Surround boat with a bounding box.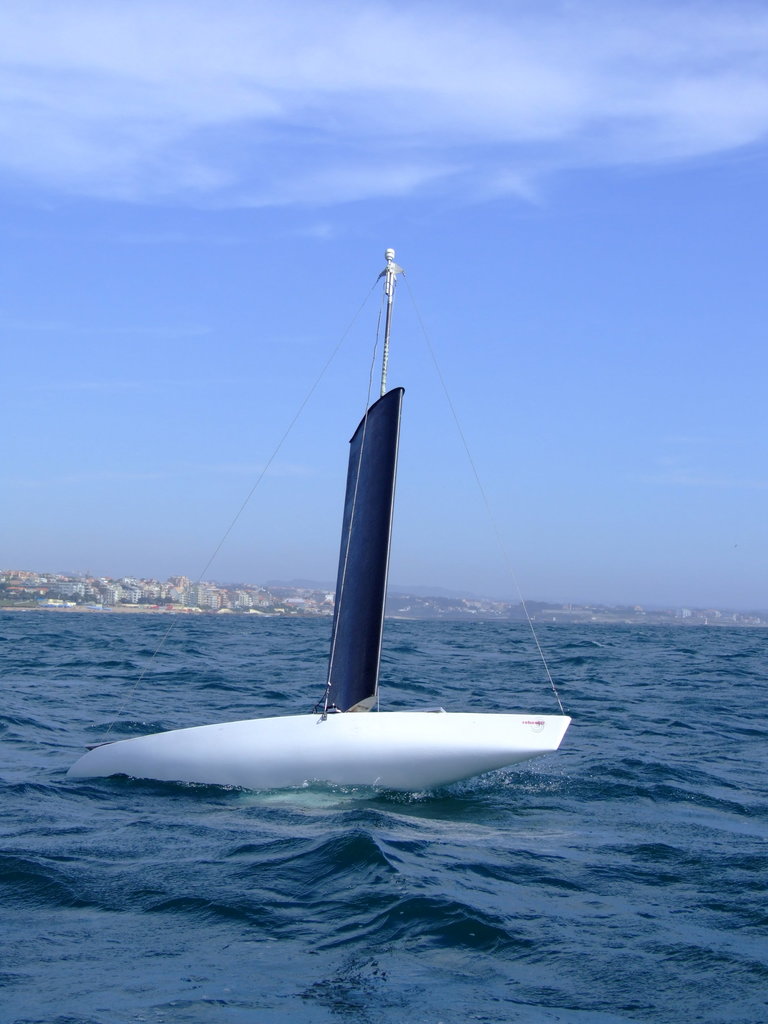
72, 262, 562, 818.
